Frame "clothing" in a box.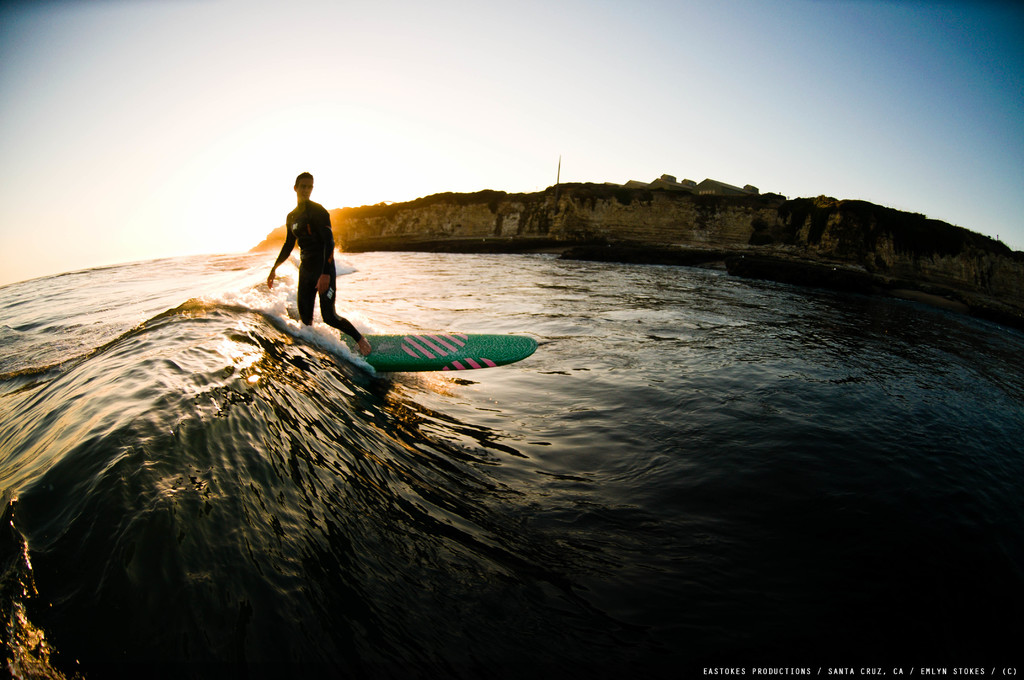
BBox(272, 181, 340, 318).
